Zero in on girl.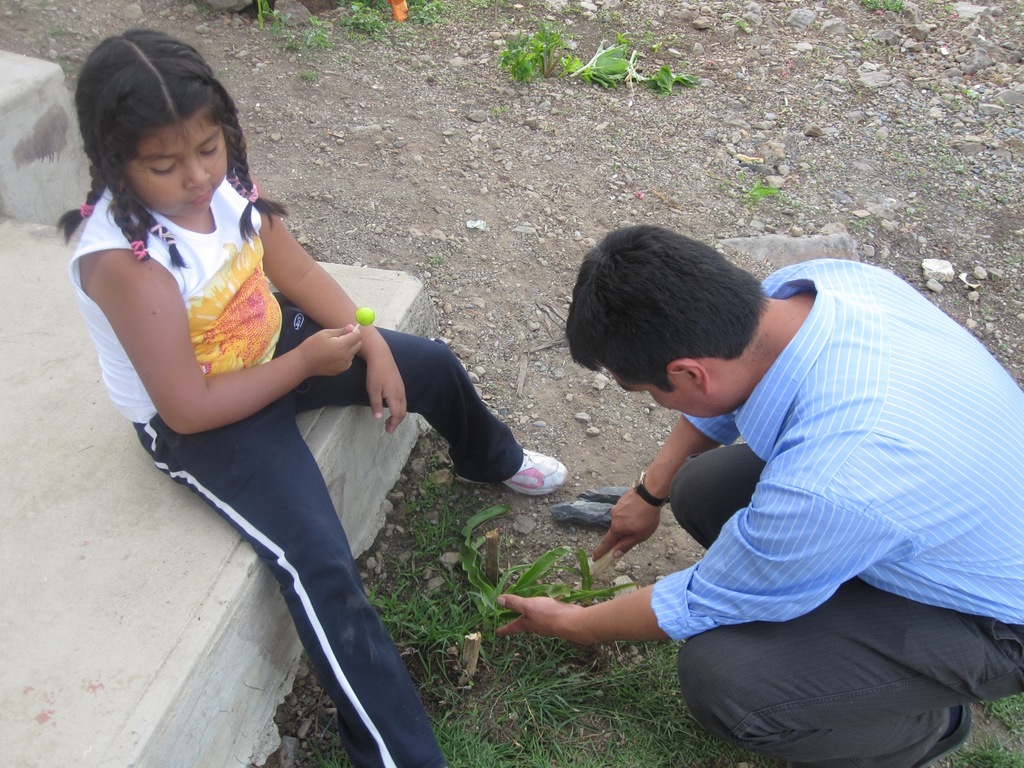
Zeroed in: Rect(61, 31, 568, 767).
